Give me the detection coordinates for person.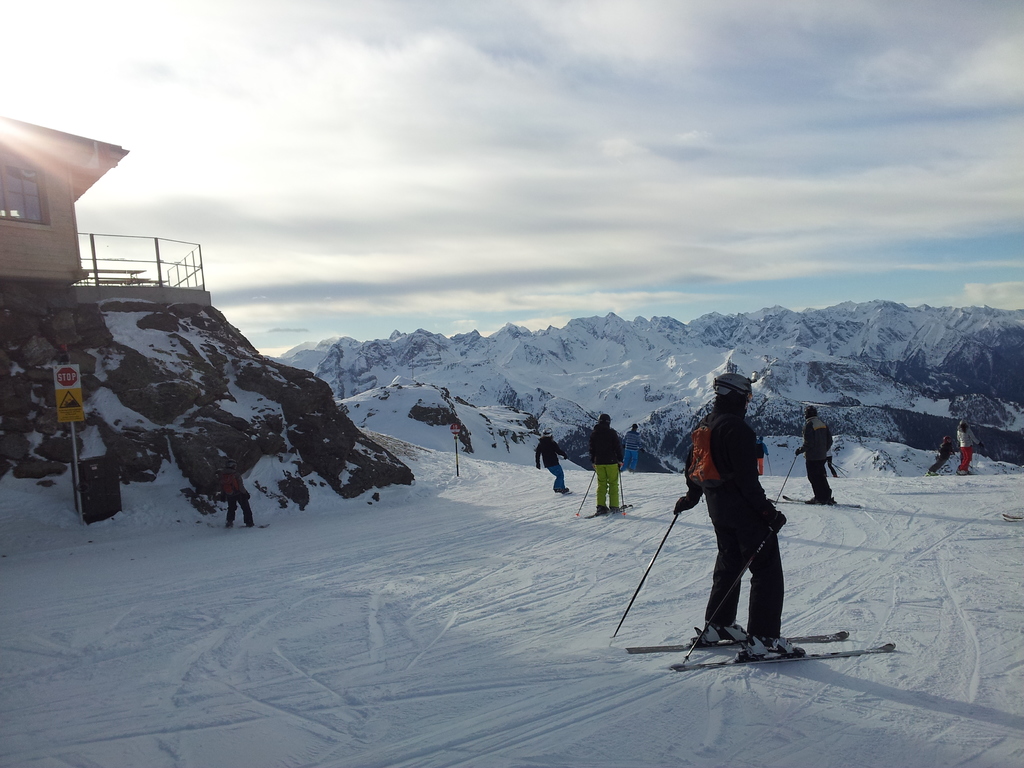
(684,365,806,680).
